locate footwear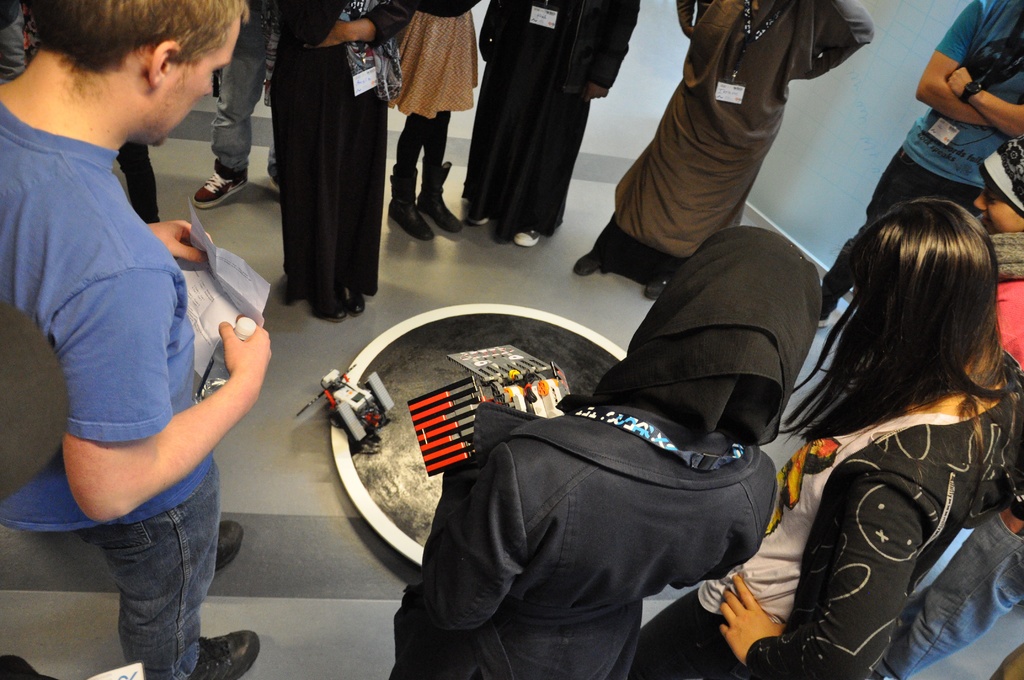
(646, 277, 672, 302)
